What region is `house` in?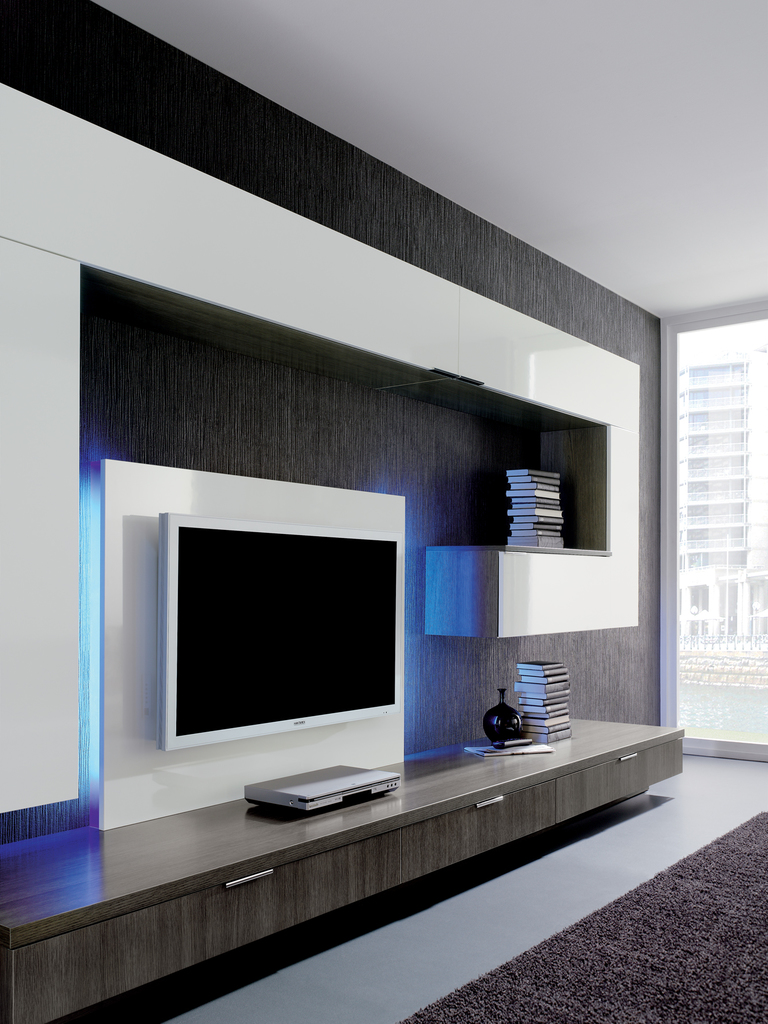
[0, 0, 767, 1023].
